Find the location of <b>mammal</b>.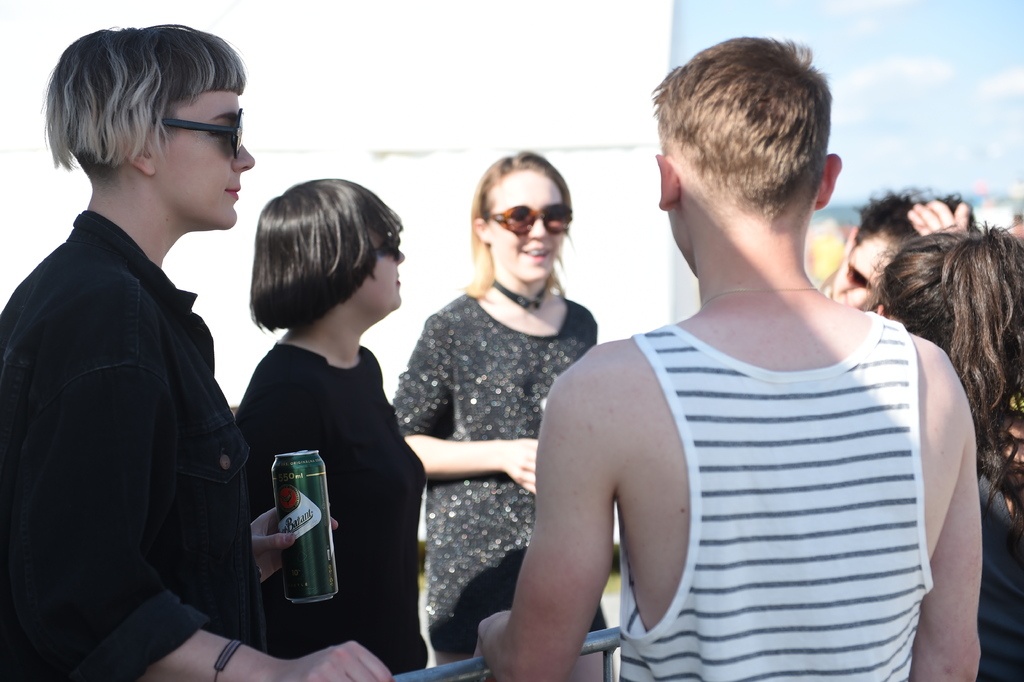
Location: box(824, 187, 982, 309).
